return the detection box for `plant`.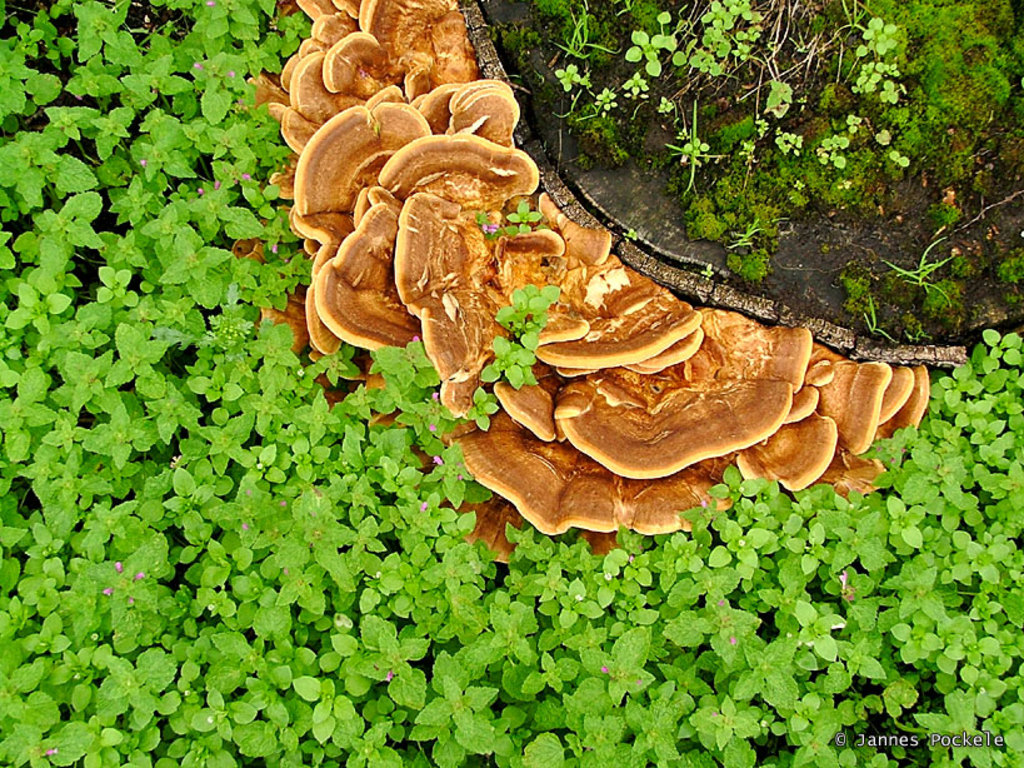
875 231 959 314.
